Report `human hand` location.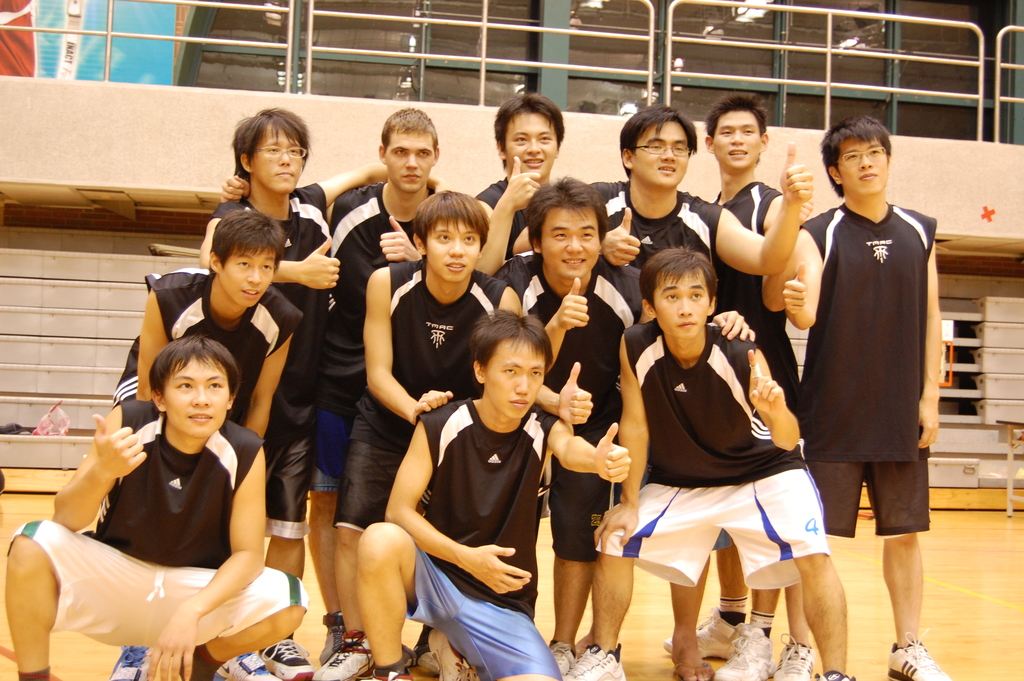
Report: locate(60, 425, 136, 510).
